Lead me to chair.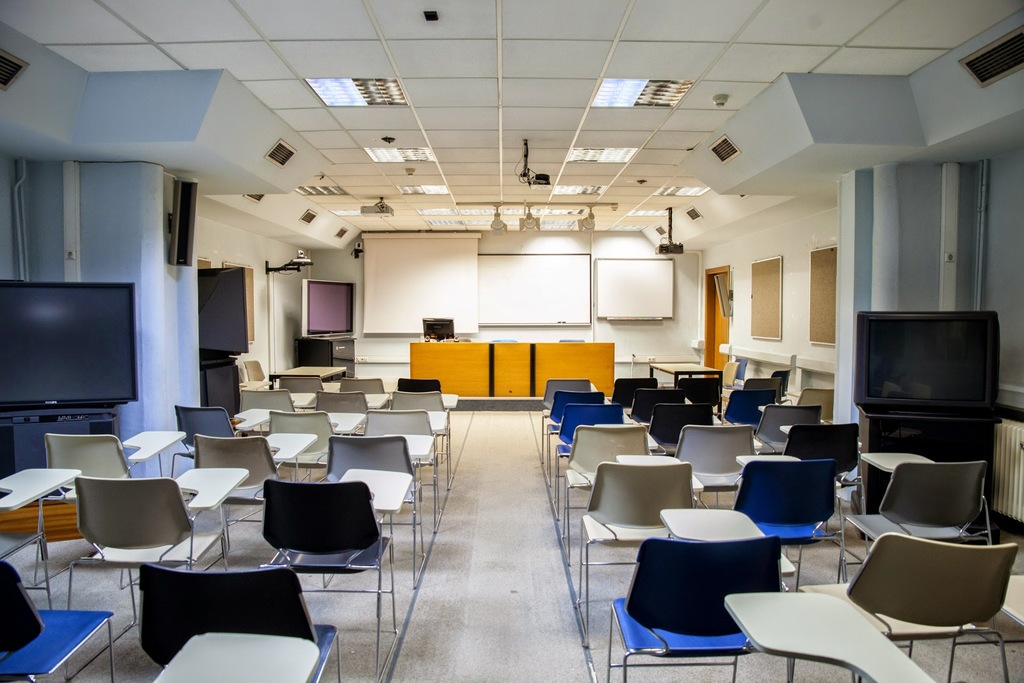
Lead to {"x1": 326, "y1": 436, "x2": 433, "y2": 595}.
